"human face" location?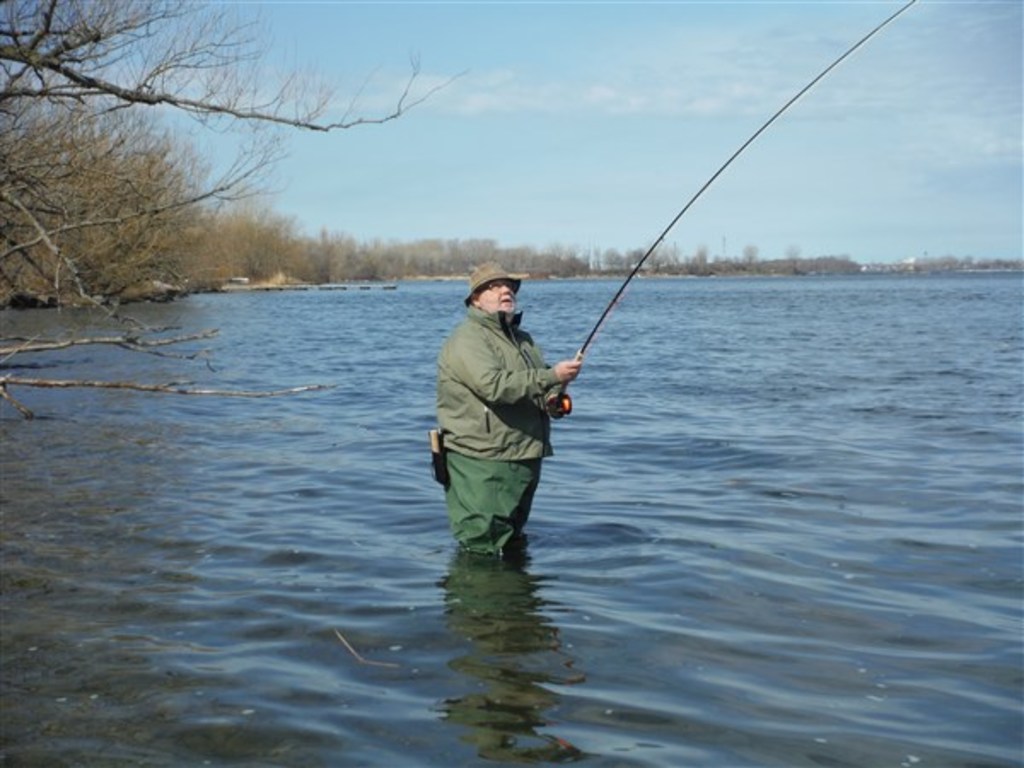
(x1=478, y1=280, x2=517, y2=312)
